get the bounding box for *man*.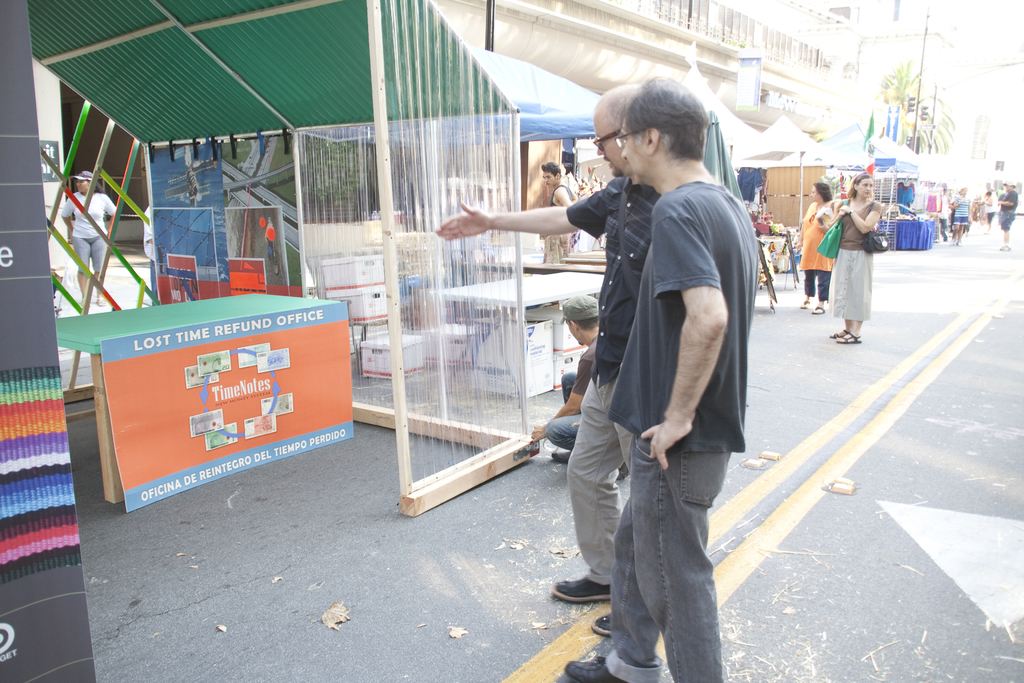
[left=430, top=82, right=666, bottom=630].
